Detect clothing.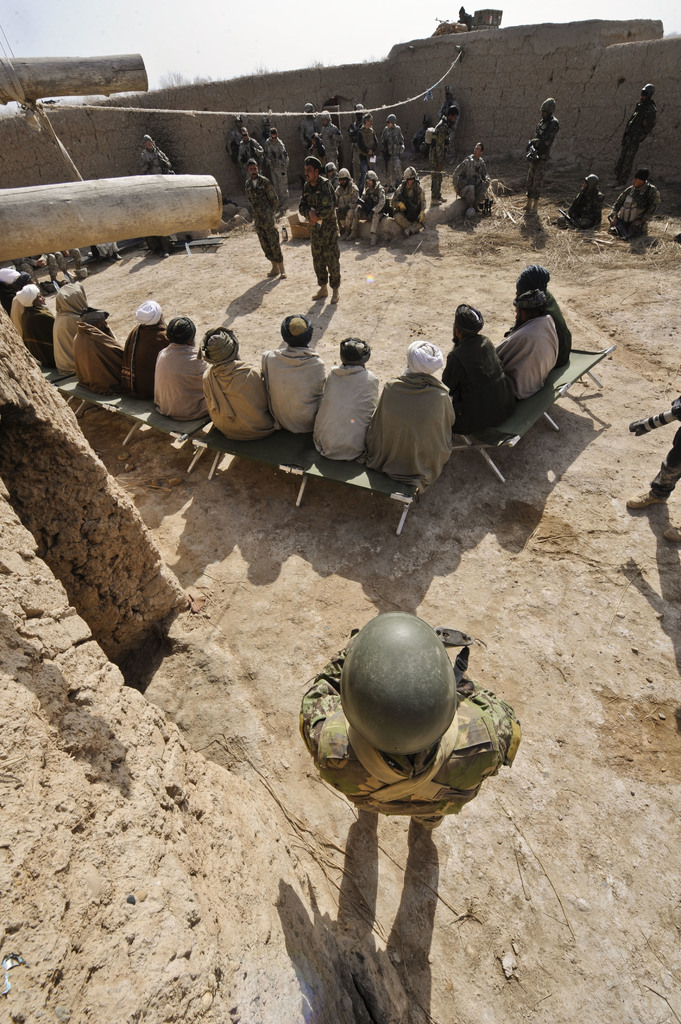
Detected at region(372, 390, 463, 493).
